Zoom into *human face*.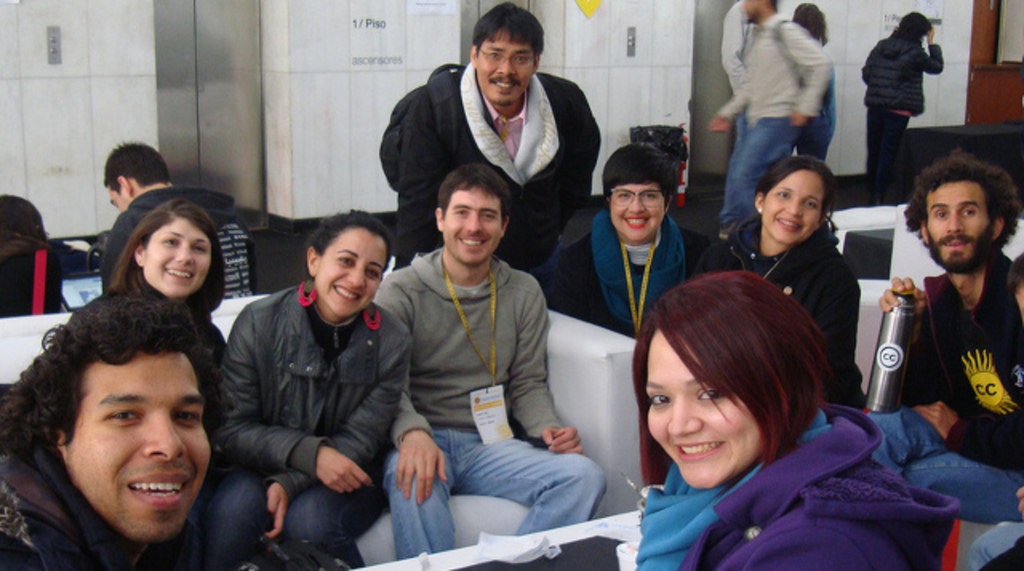
Zoom target: locate(437, 189, 506, 269).
